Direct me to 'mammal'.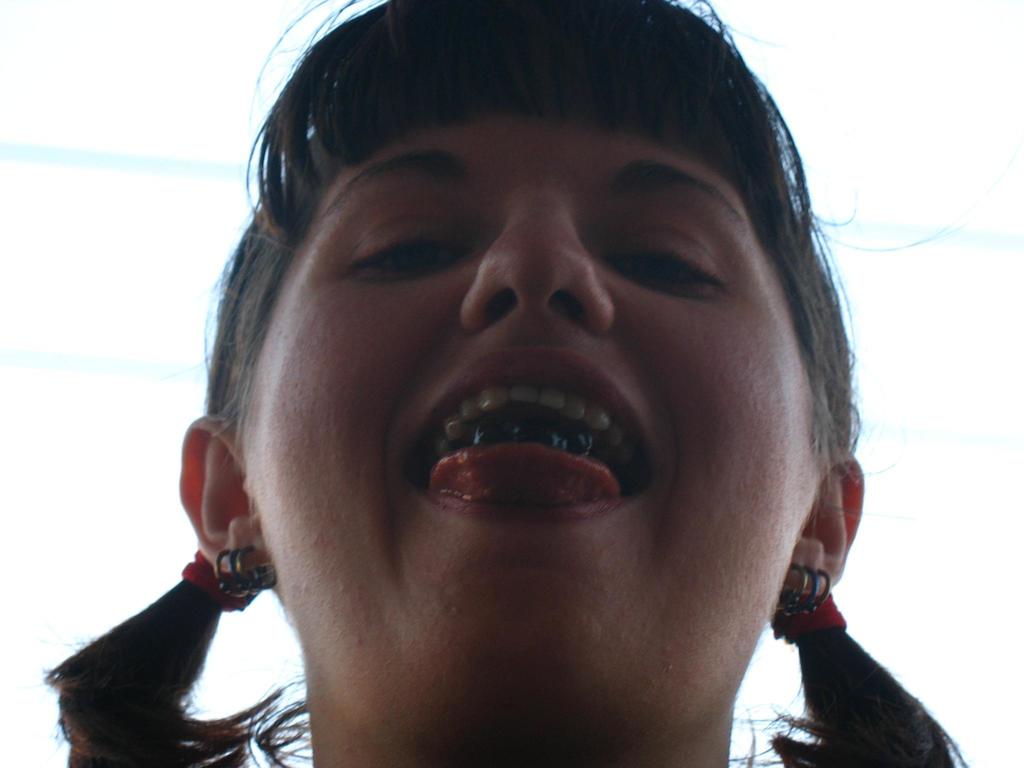
Direction: [0,0,1023,767].
